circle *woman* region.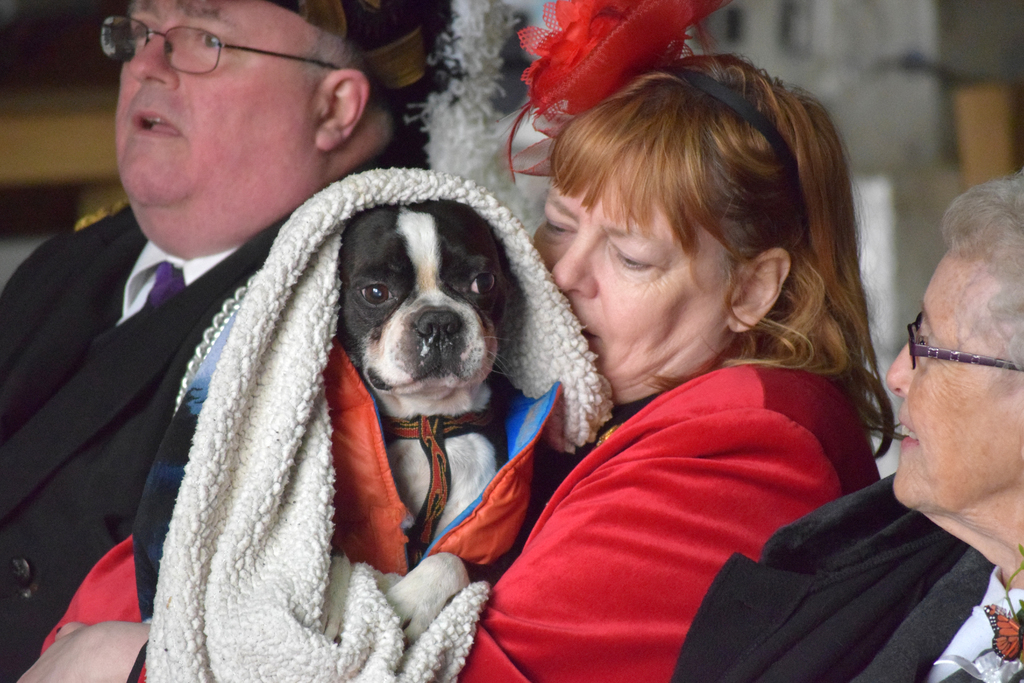
Region: [x1=14, y1=55, x2=893, y2=682].
